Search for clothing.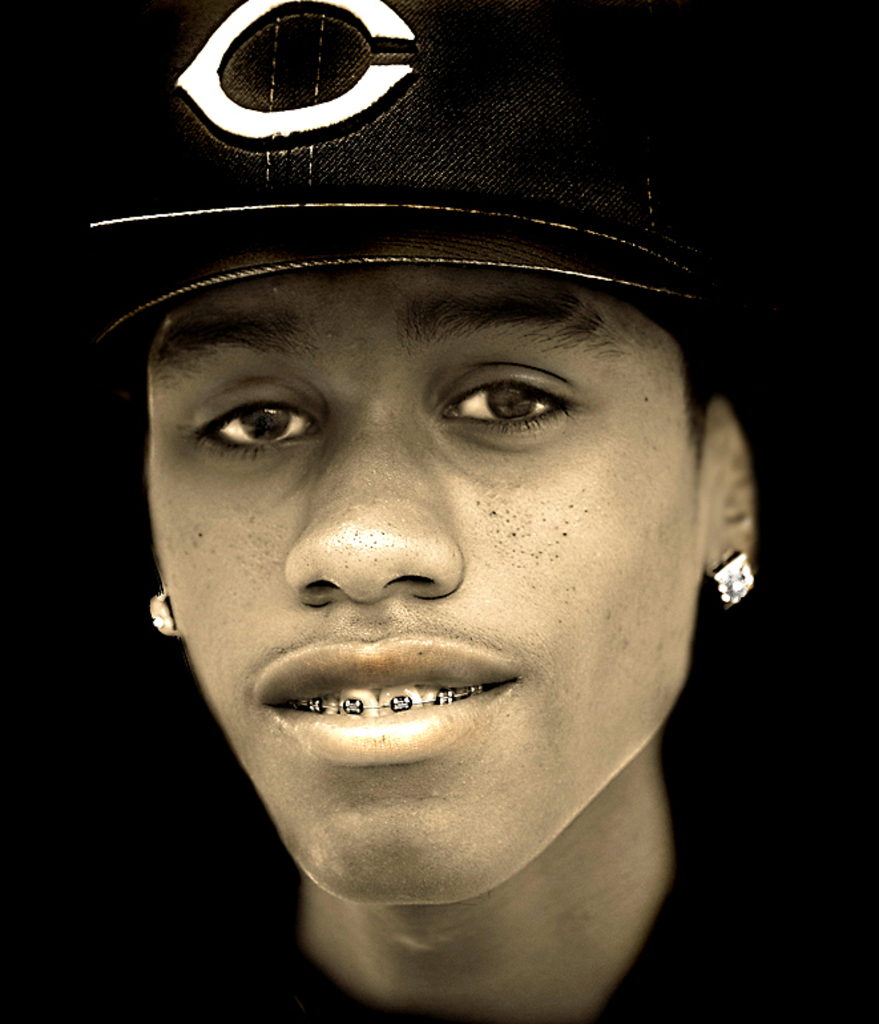
Found at box(0, 818, 878, 1023).
